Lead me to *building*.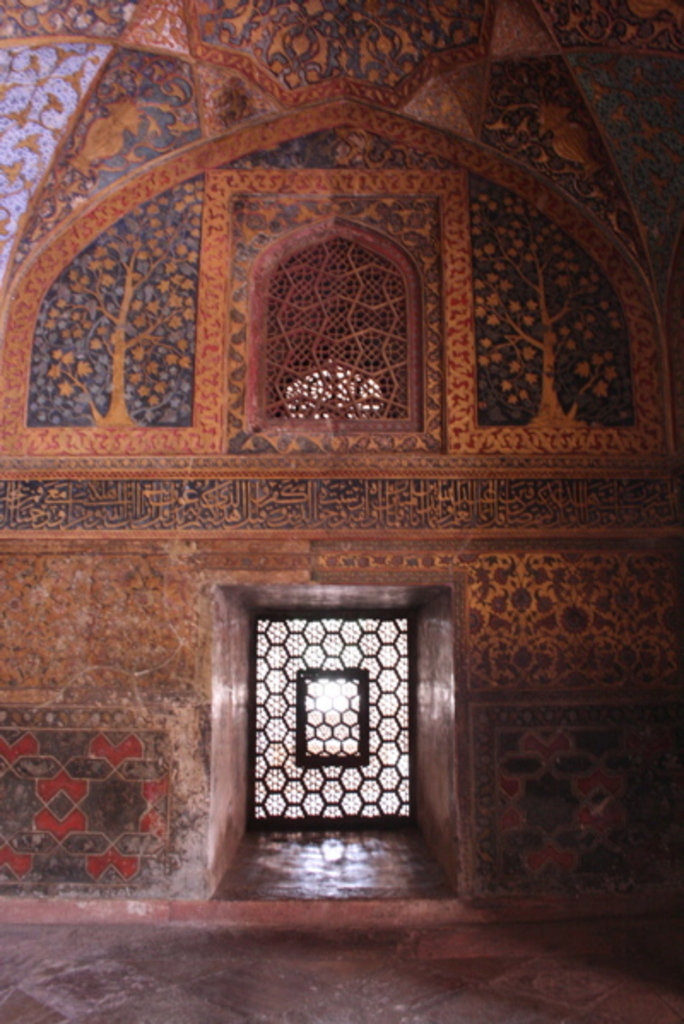
Lead to <box>0,0,682,1022</box>.
